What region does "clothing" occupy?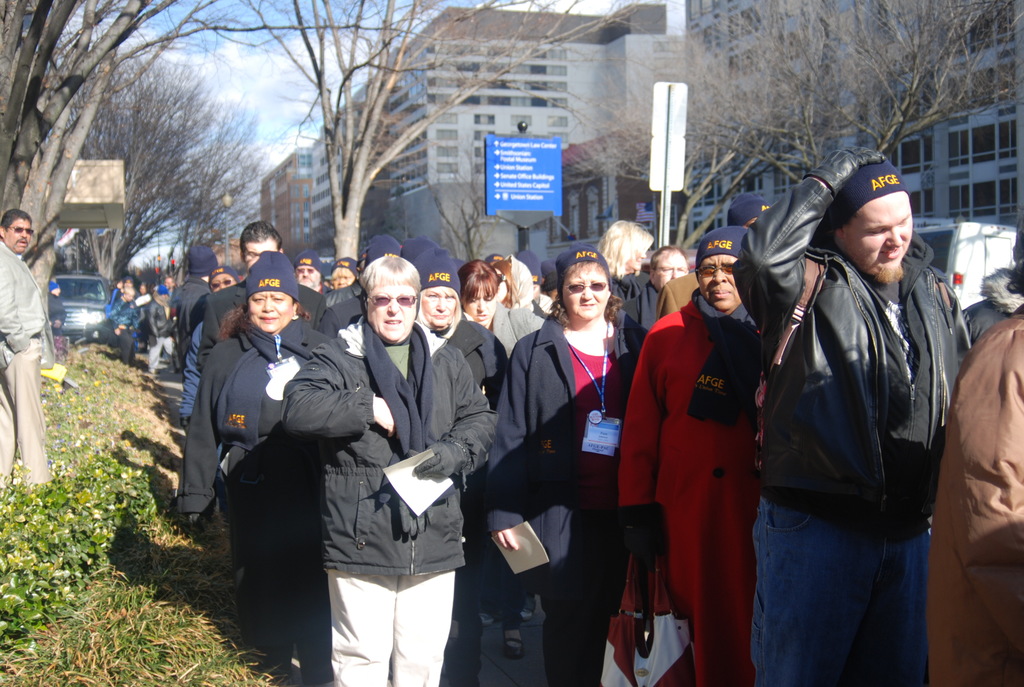
(x1=620, y1=286, x2=767, y2=686).
